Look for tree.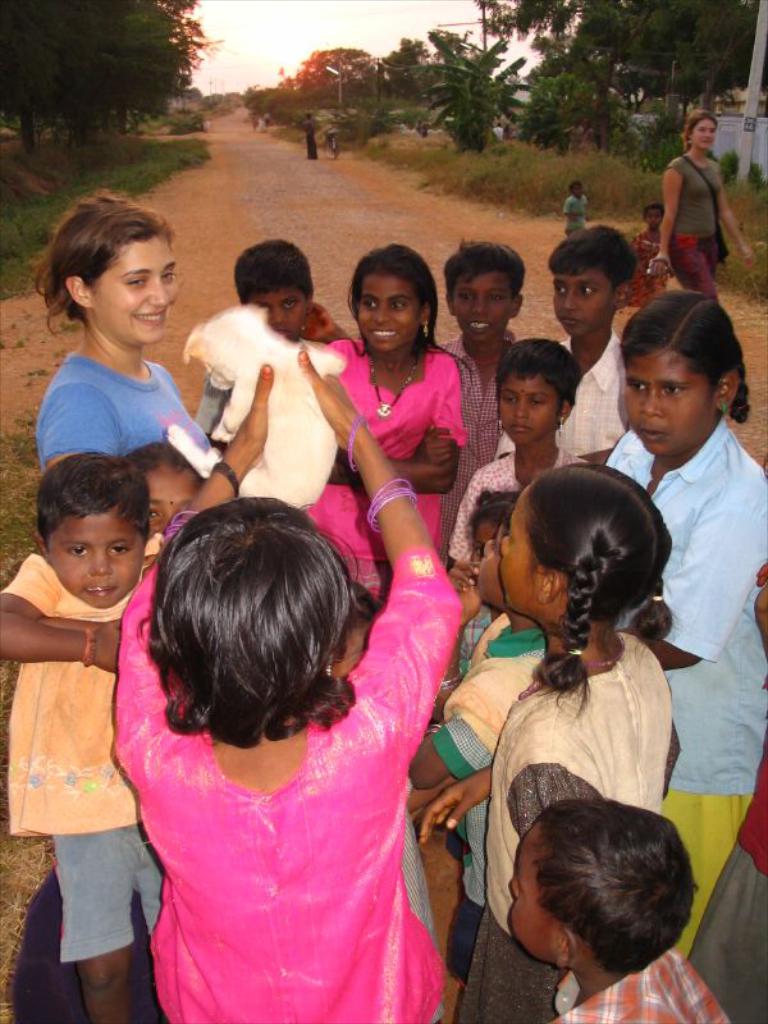
Found: {"x1": 0, "y1": 0, "x2": 227, "y2": 160}.
